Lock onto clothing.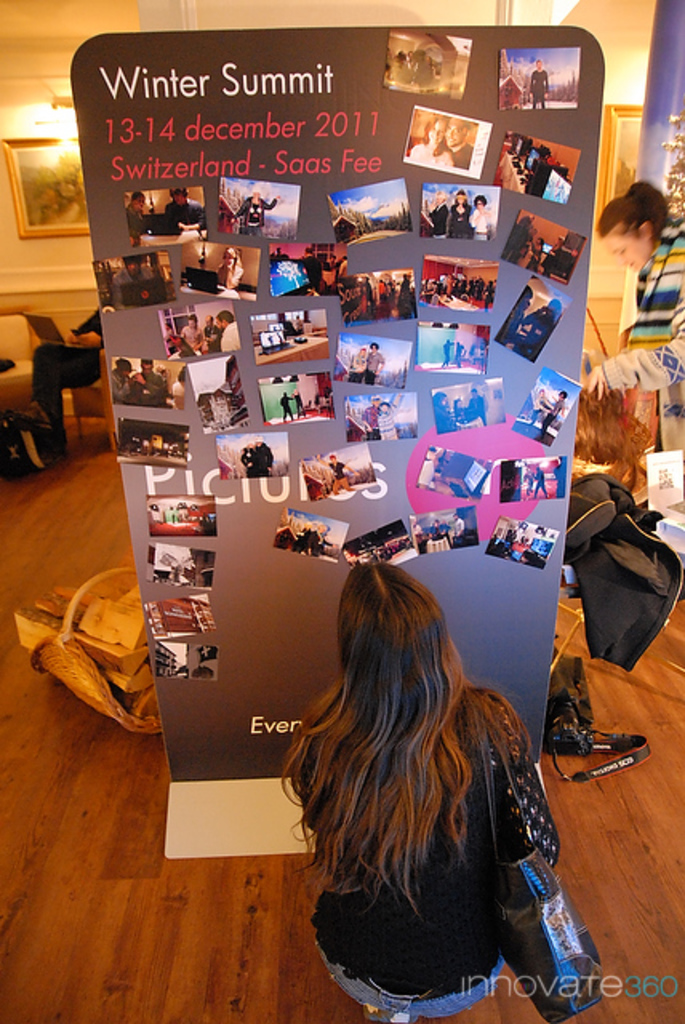
Locked: 439:336:453:368.
